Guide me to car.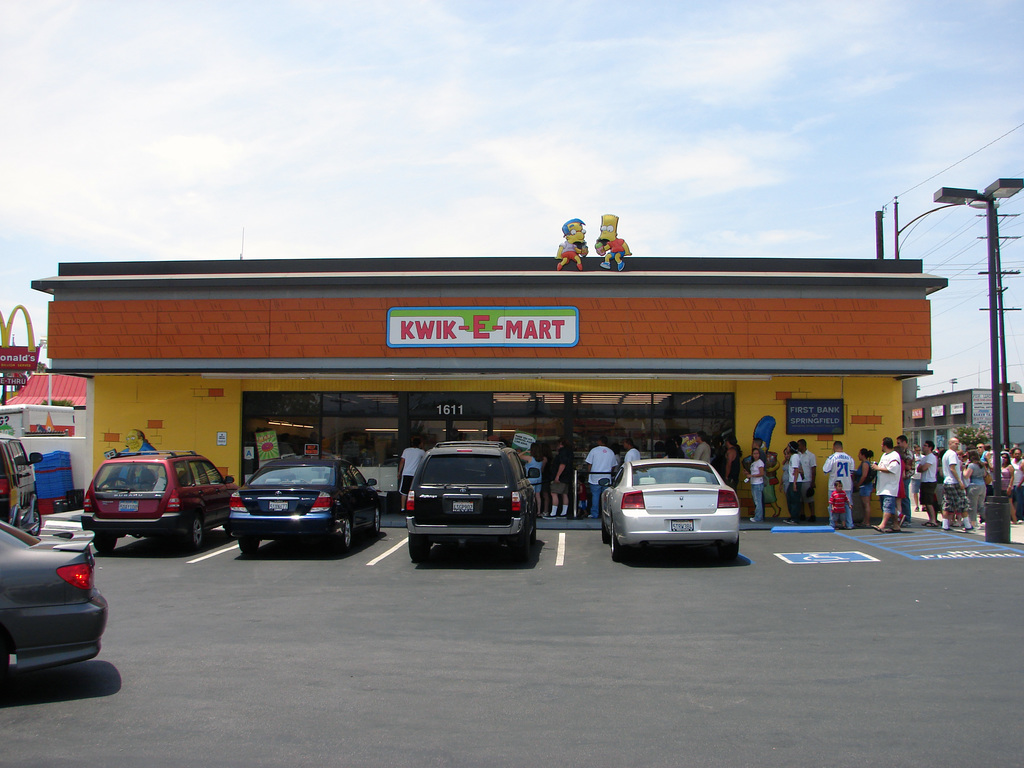
Guidance: left=0, top=521, right=109, bottom=677.
